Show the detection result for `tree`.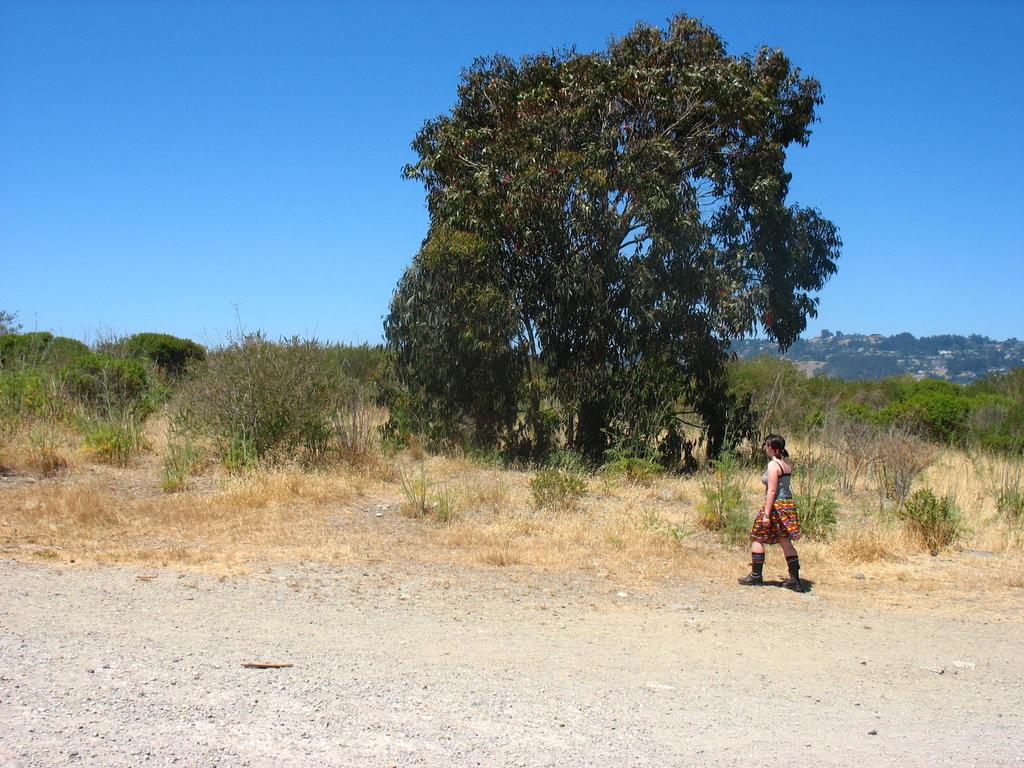
bbox(381, 13, 846, 472).
